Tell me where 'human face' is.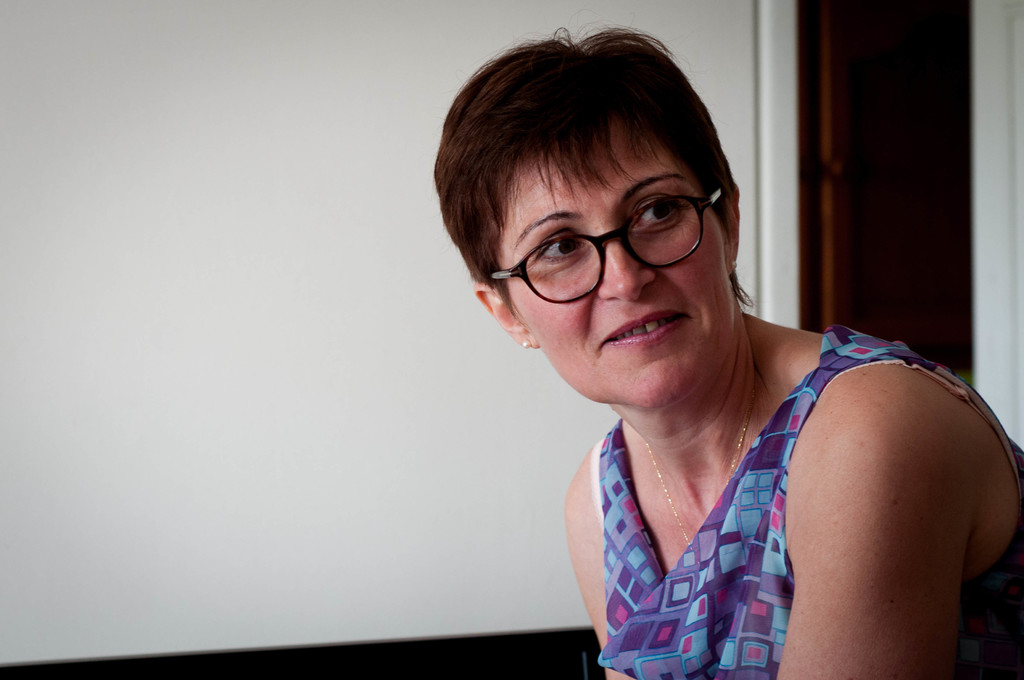
'human face' is at select_region(499, 114, 732, 403).
